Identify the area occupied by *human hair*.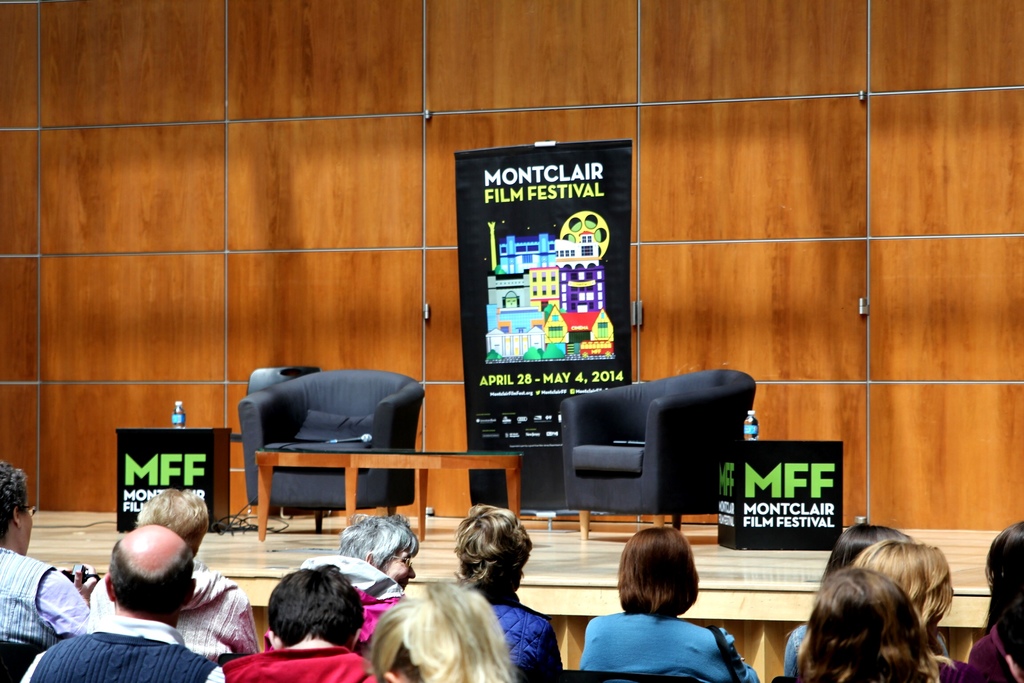
Area: [367, 576, 516, 682].
